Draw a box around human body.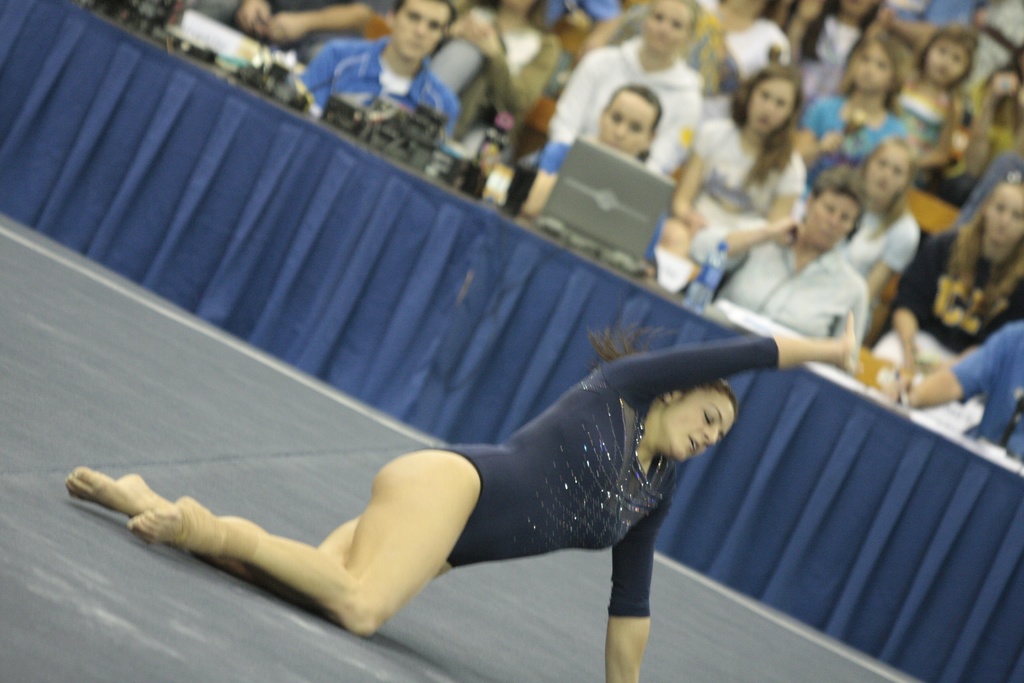
pyautogui.locateOnScreen(70, 335, 777, 675).
